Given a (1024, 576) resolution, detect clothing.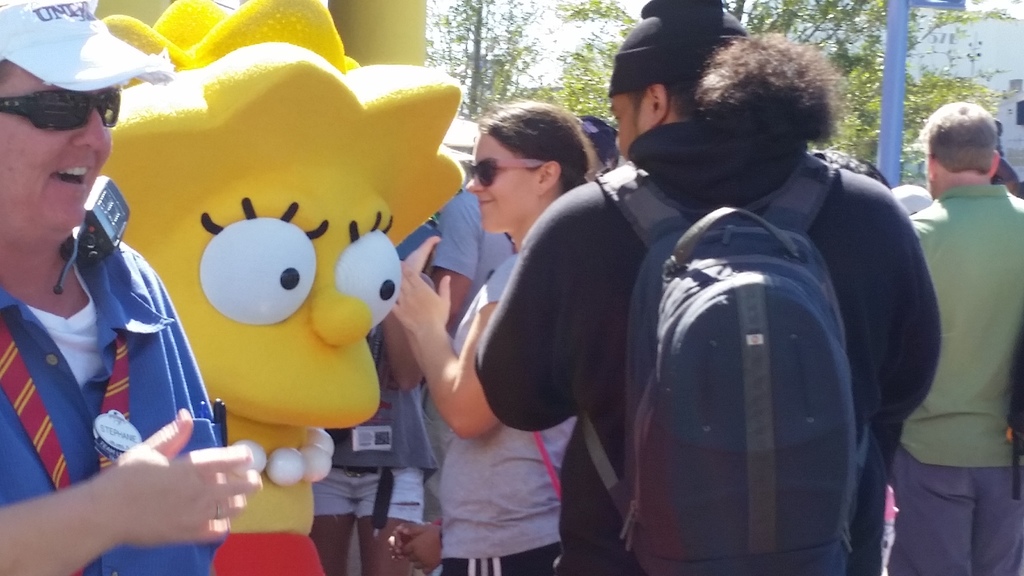
rect(436, 191, 516, 335).
